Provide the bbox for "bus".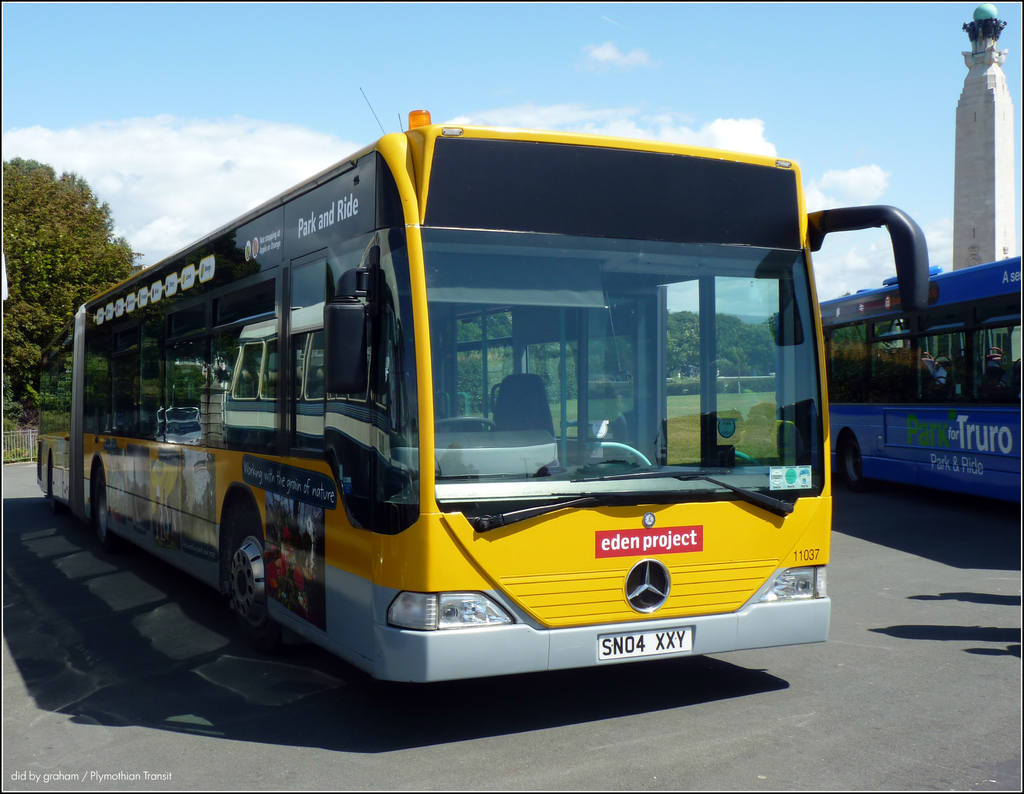
x1=35 y1=102 x2=933 y2=686.
